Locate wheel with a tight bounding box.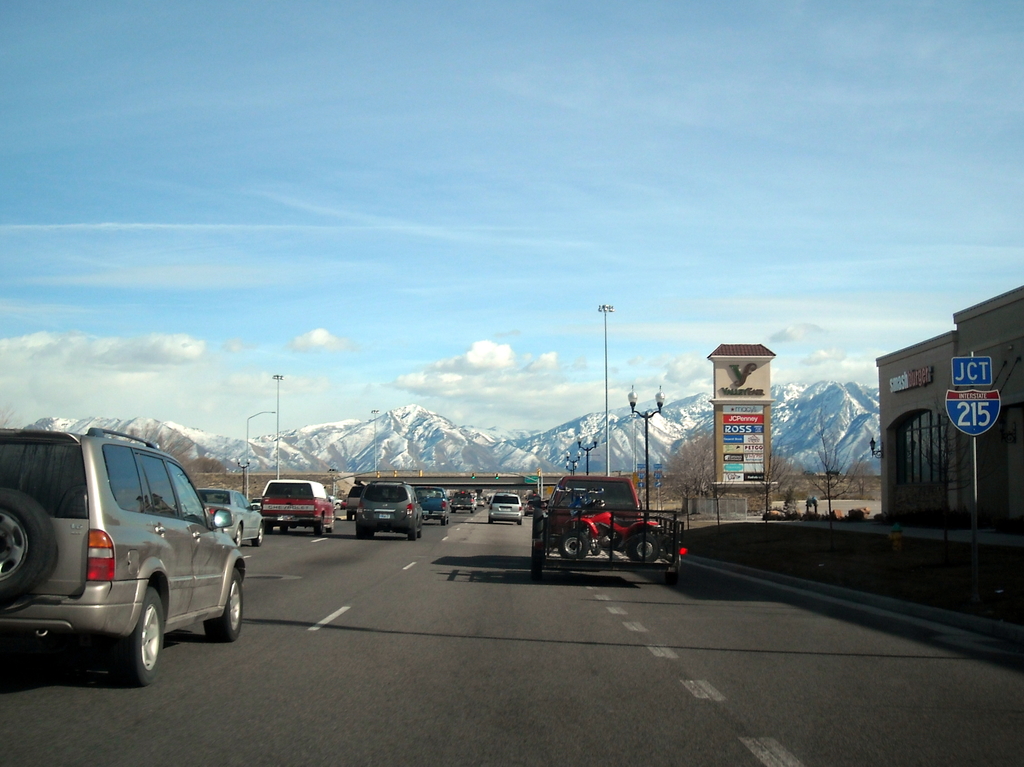
[x1=406, y1=531, x2=417, y2=538].
